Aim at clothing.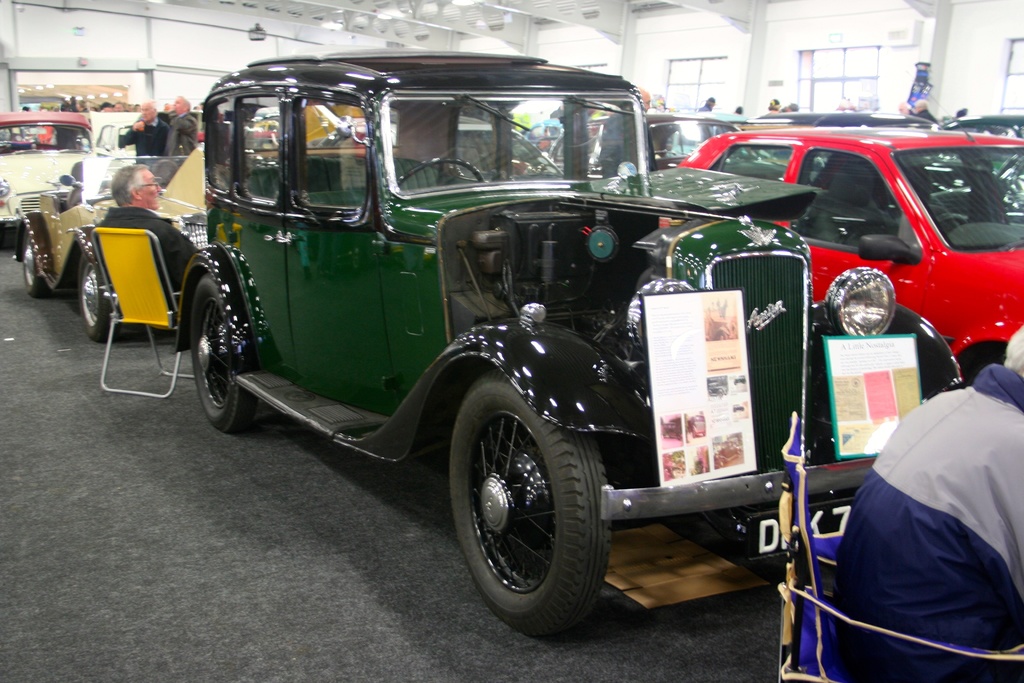
Aimed at <bbox>819, 333, 1021, 671</bbox>.
